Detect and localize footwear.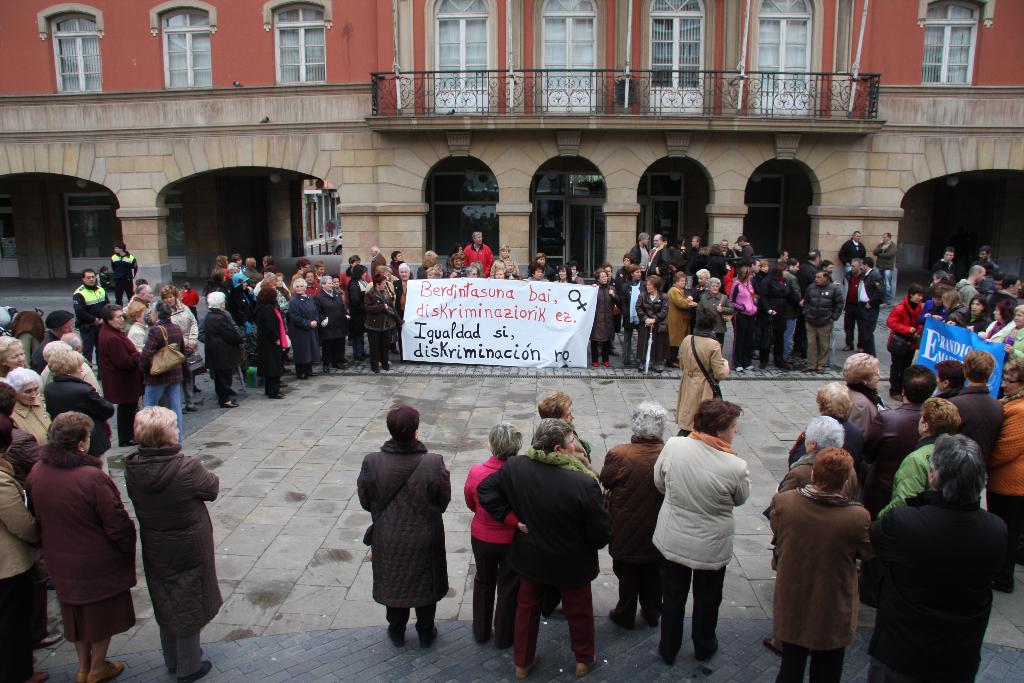
Localized at [733,364,744,377].
